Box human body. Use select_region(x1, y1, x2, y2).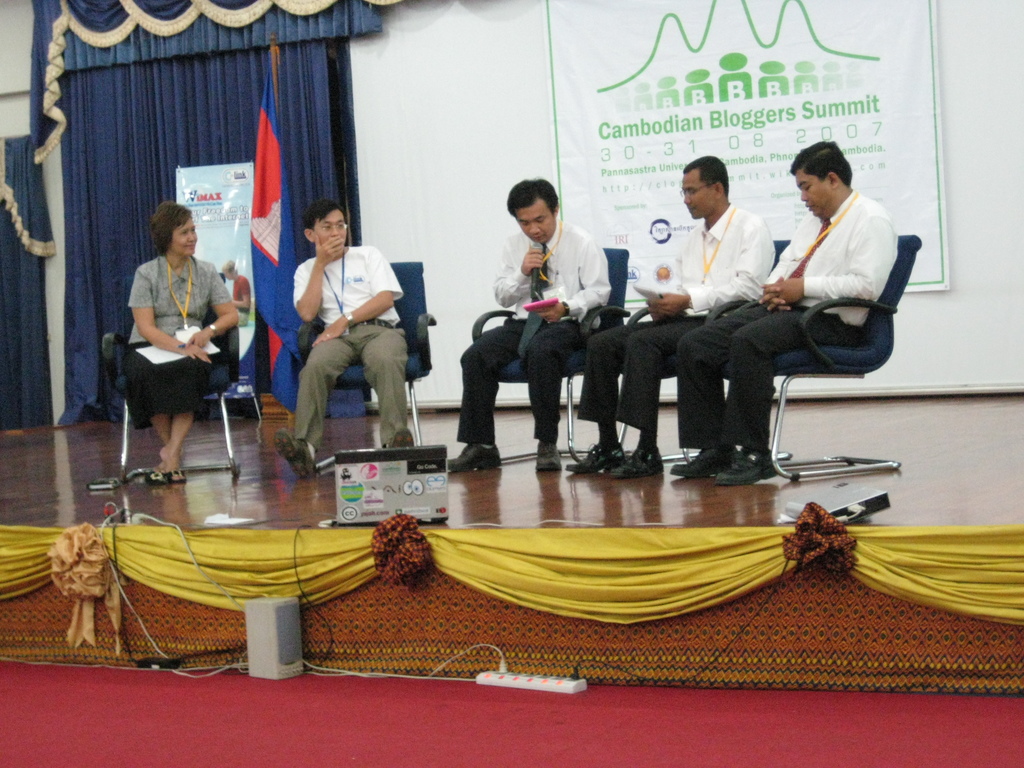
select_region(276, 204, 421, 487).
